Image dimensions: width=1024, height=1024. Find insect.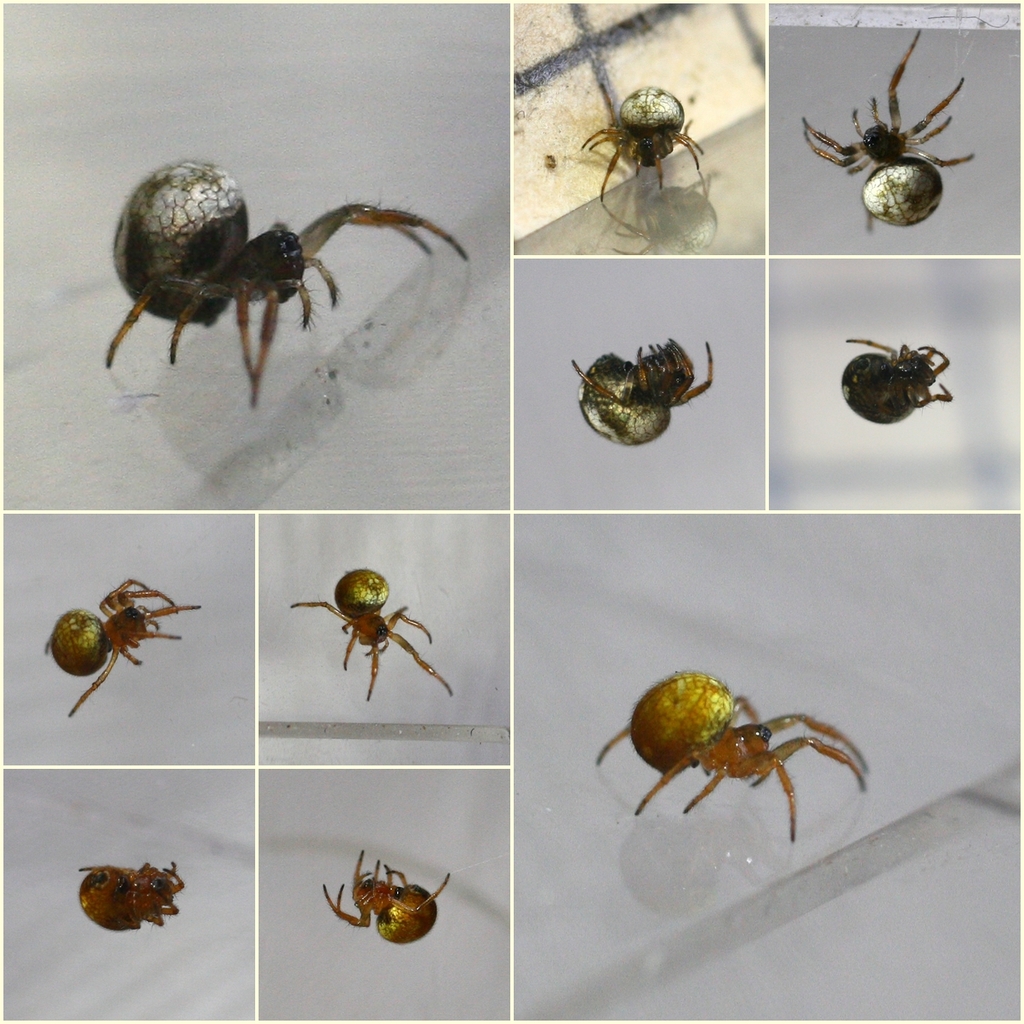
box(841, 338, 954, 427).
